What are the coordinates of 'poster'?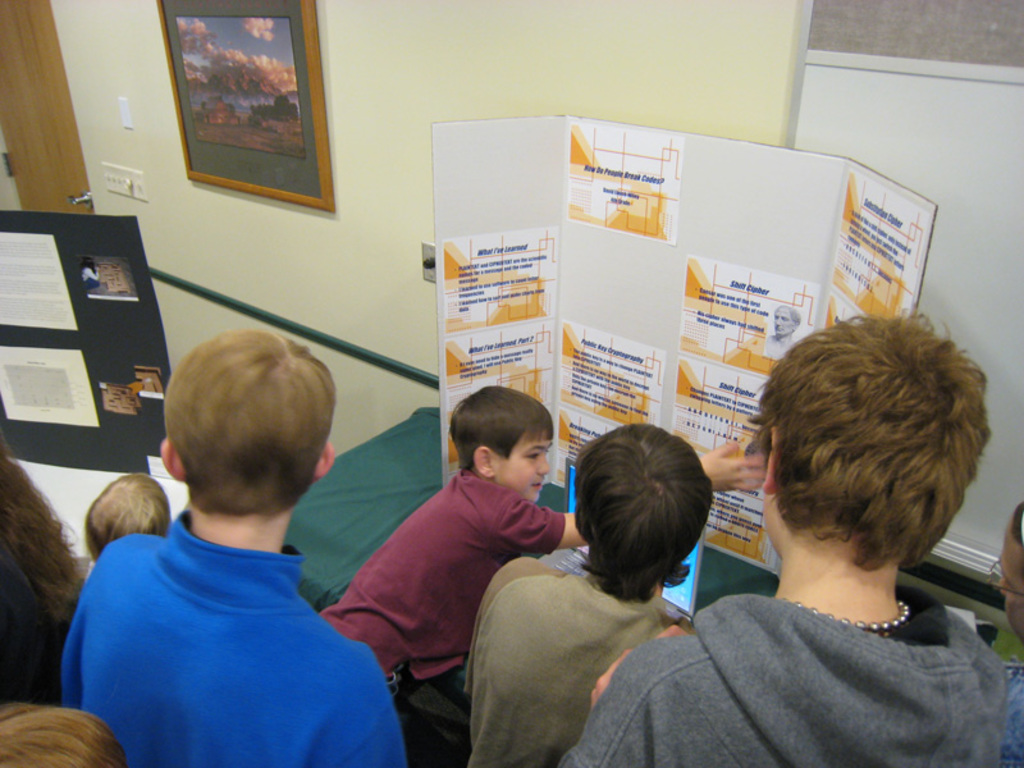
box(0, 237, 72, 330).
